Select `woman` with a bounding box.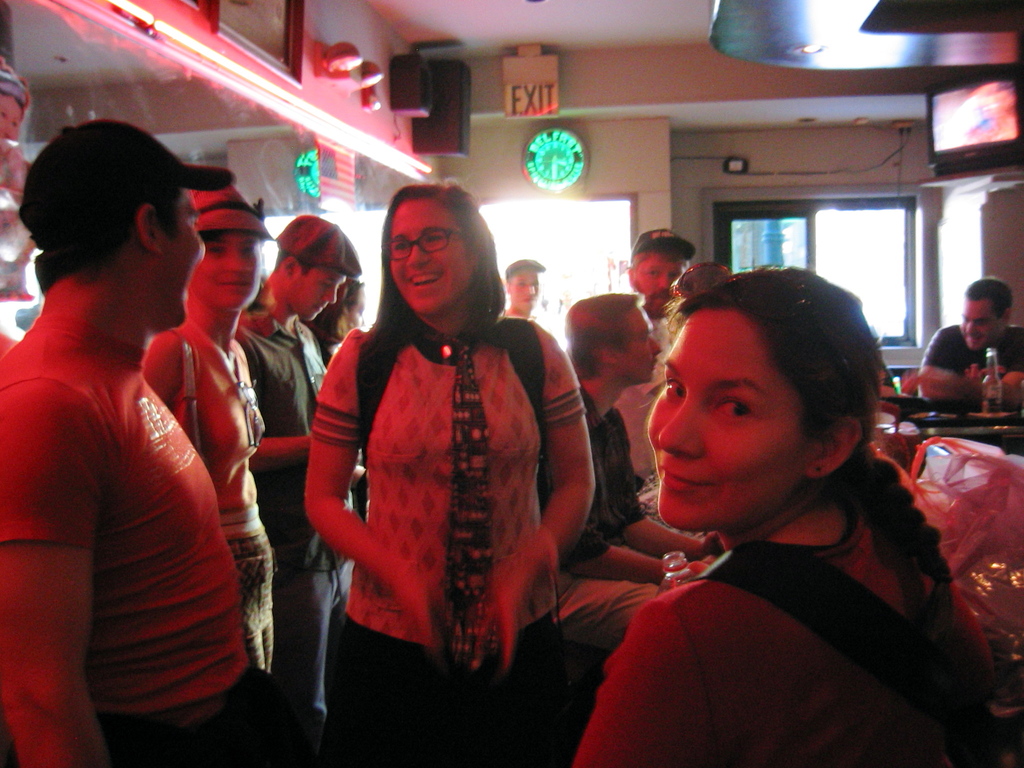
567/266/972/767.
